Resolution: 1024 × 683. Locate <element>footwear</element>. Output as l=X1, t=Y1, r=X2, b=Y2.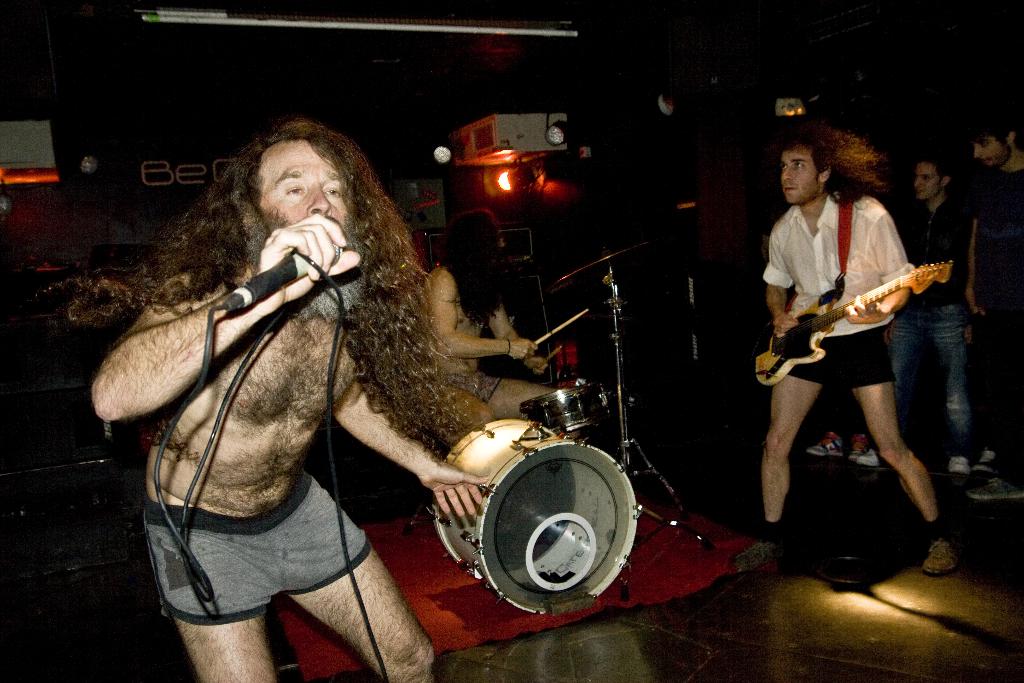
l=920, t=538, r=960, b=579.
